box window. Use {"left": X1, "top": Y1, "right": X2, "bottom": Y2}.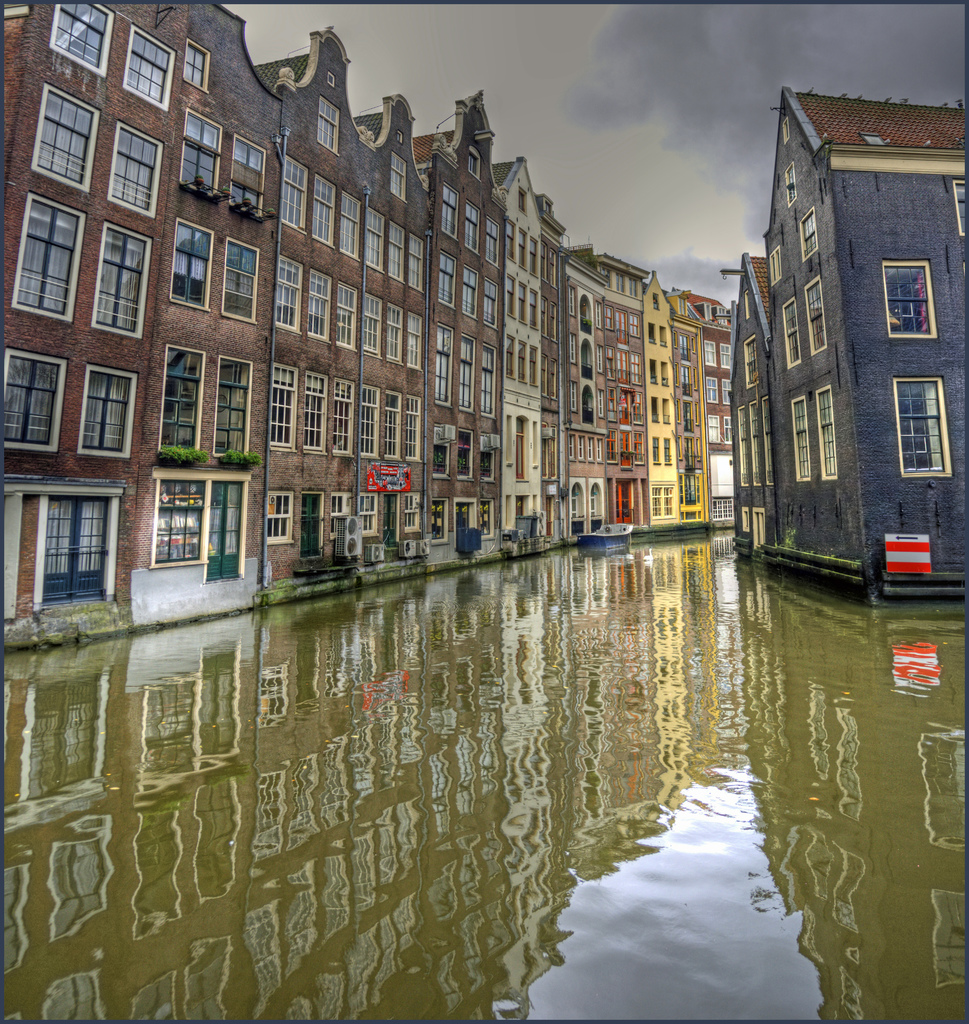
{"left": 336, "top": 188, "right": 371, "bottom": 269}.
